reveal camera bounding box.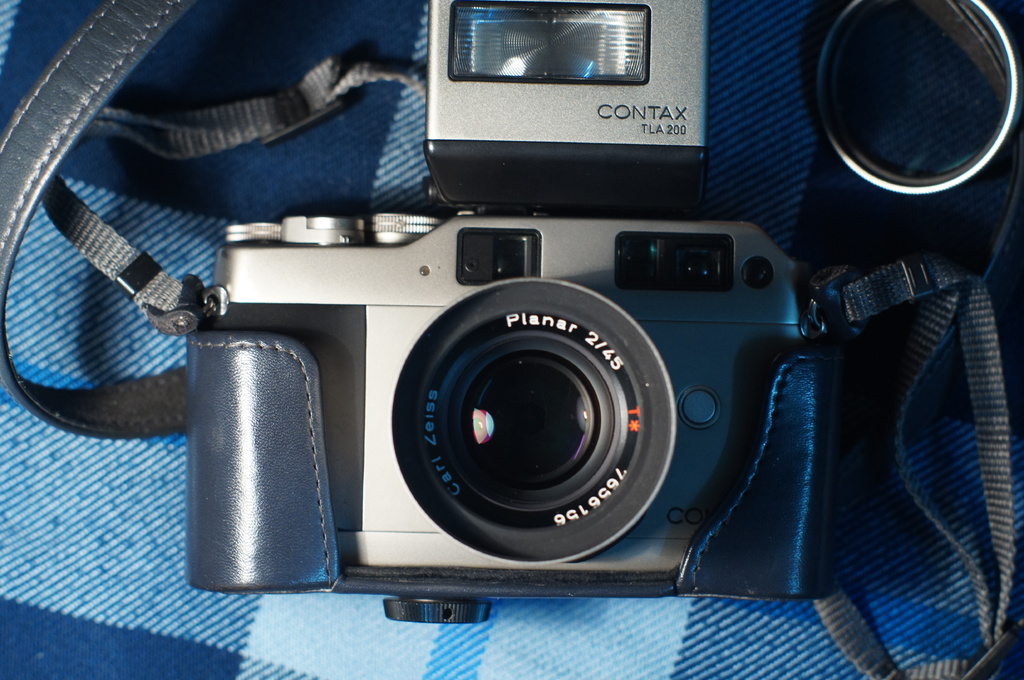
Revealed: pyautogui.locateOnScreen(204, 0, 819, 623).
